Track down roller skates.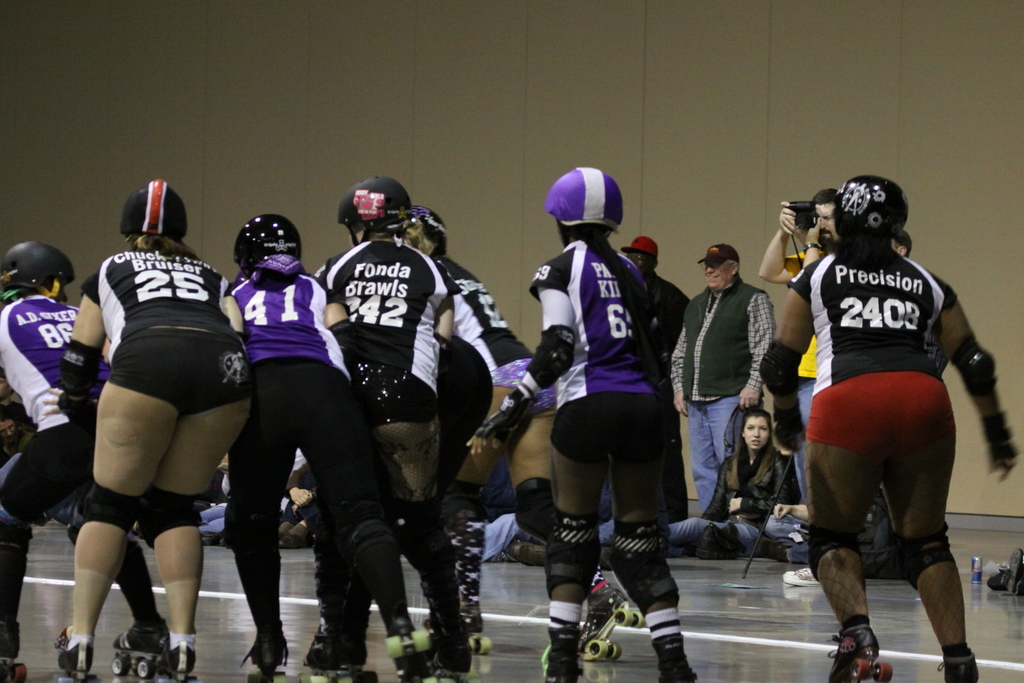
Tracked to x1=243, y1=629, x2=300, y2=682.
